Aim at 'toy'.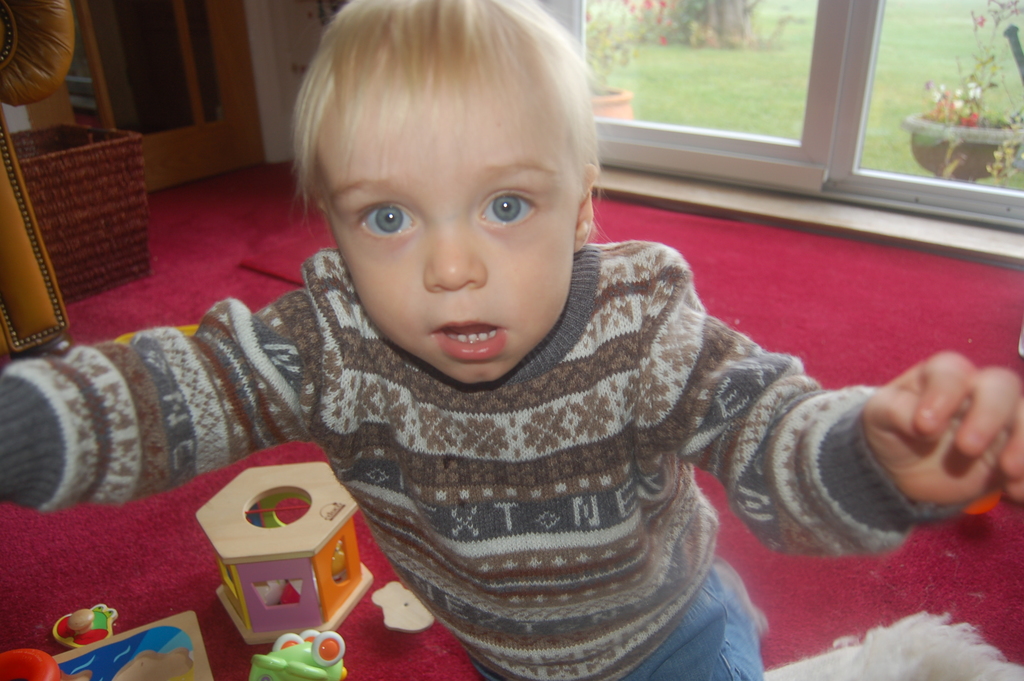
Aimed at locate(191, 467, 385, 655).
